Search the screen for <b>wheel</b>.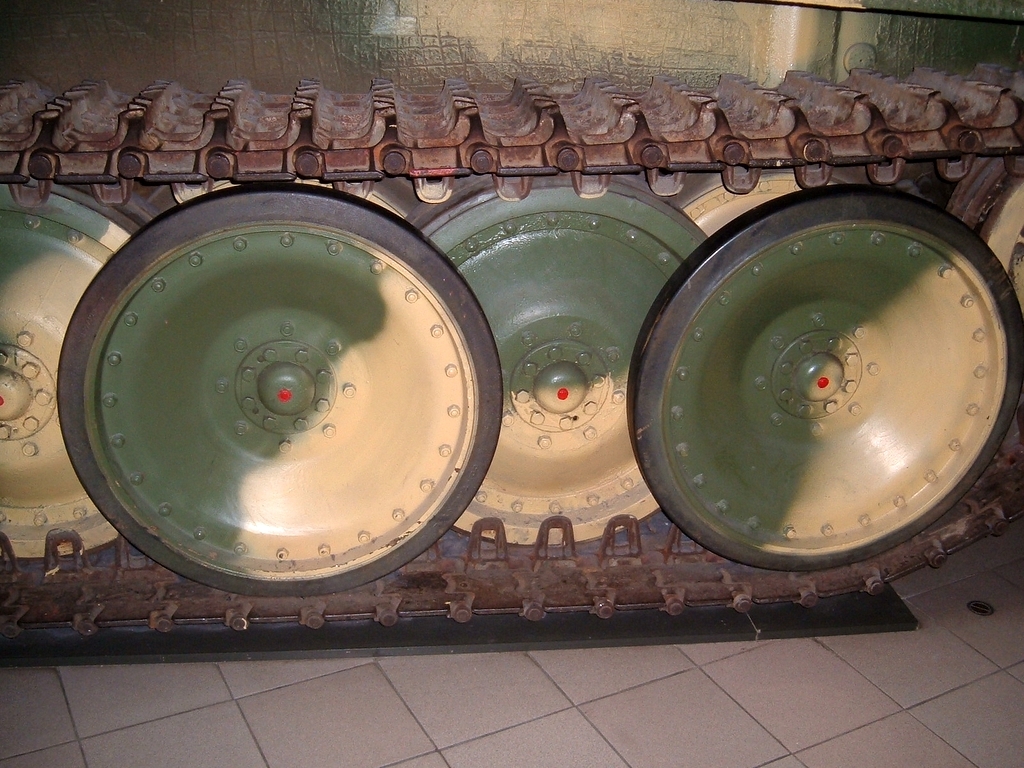
Found at Rect(58, 185, 504, 599).
